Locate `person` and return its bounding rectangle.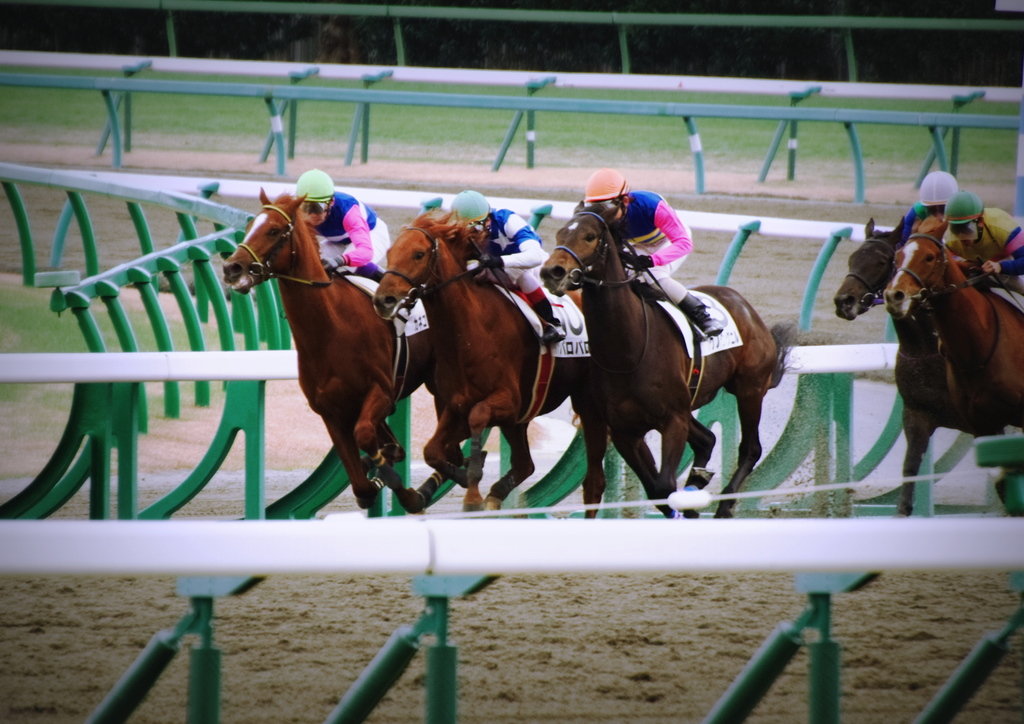
{"x1": 580, "y1": 165, "x2": 724, "y2": 341}.
